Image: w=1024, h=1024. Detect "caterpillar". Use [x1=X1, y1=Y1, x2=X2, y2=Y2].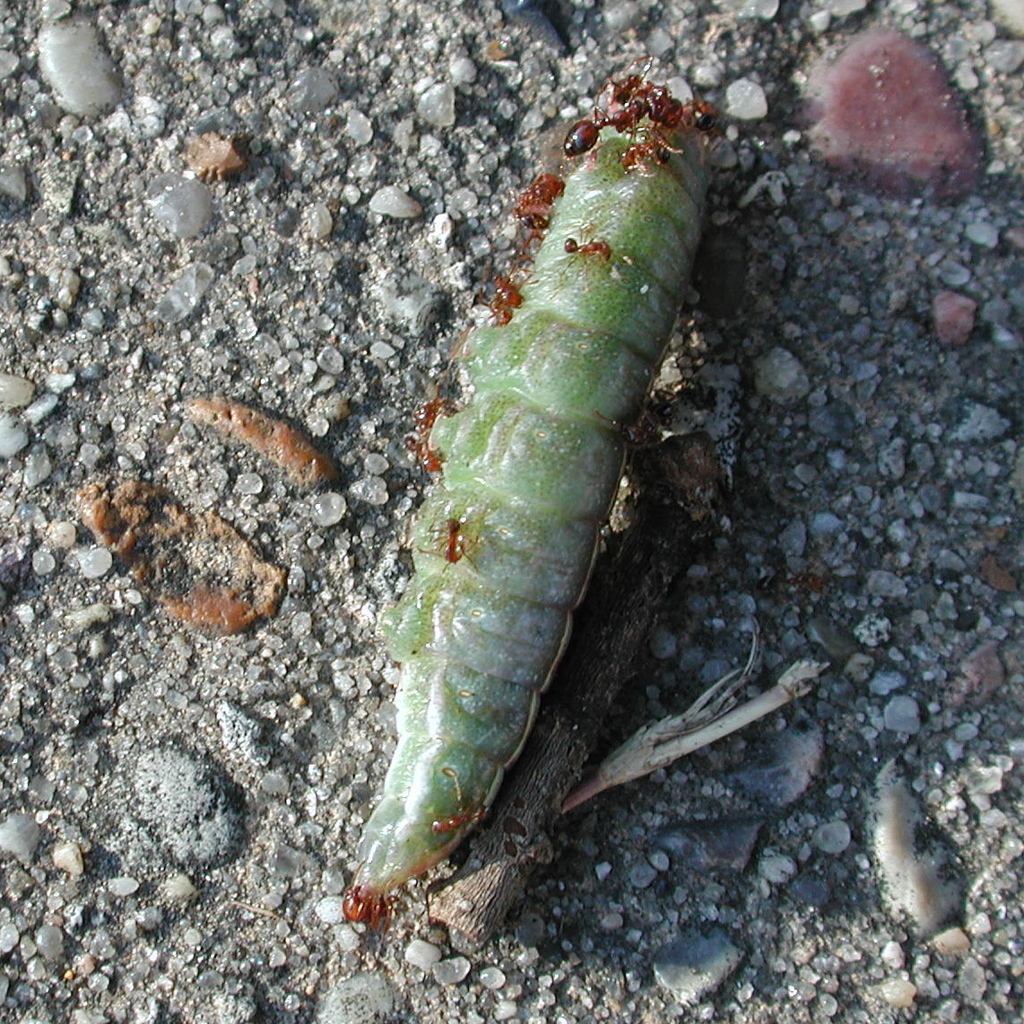
[x1=341, y1=71, x2=708, y2=923].
